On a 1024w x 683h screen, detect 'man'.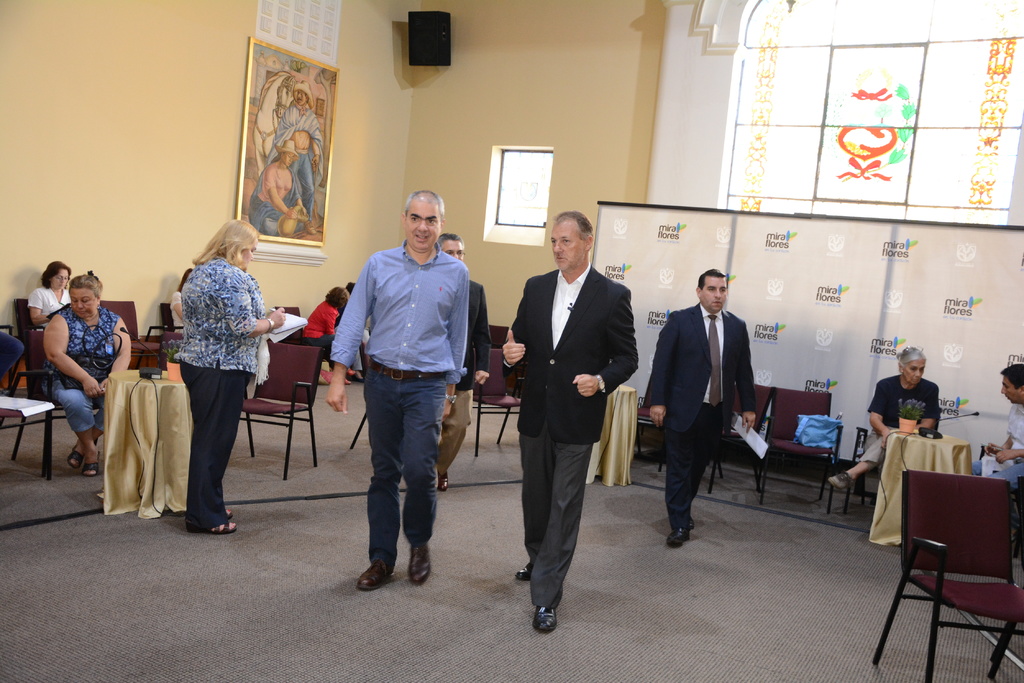
[501, 209, 639, 633].
